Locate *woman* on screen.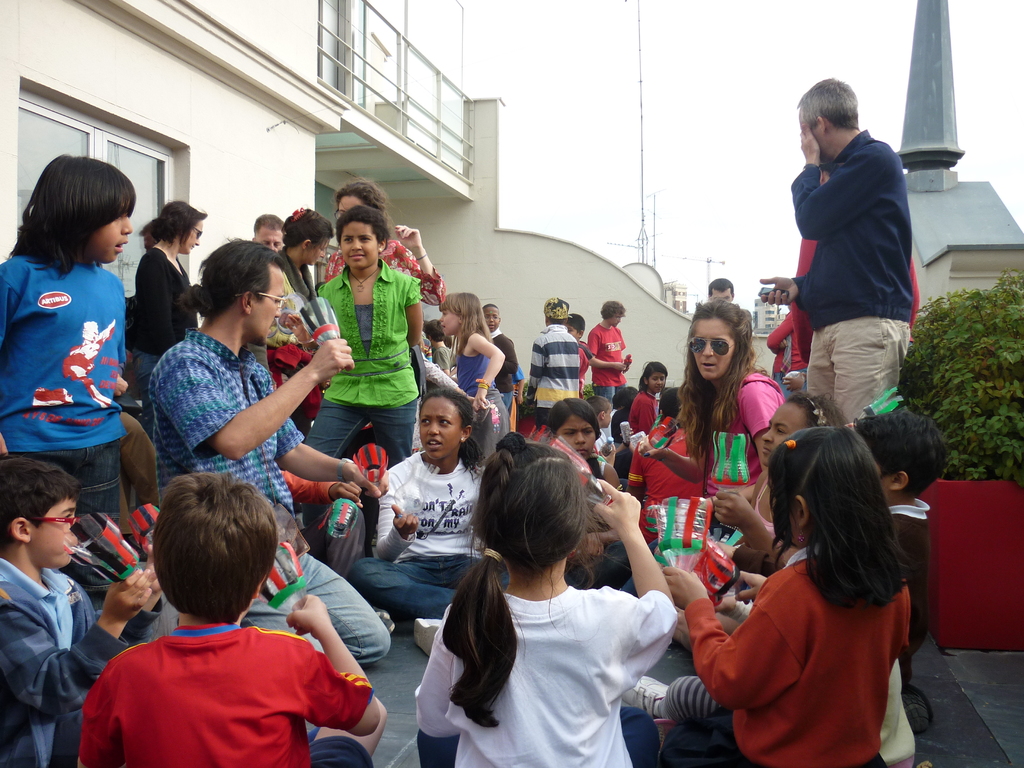
On screen at [317, 180, 452, 317].
